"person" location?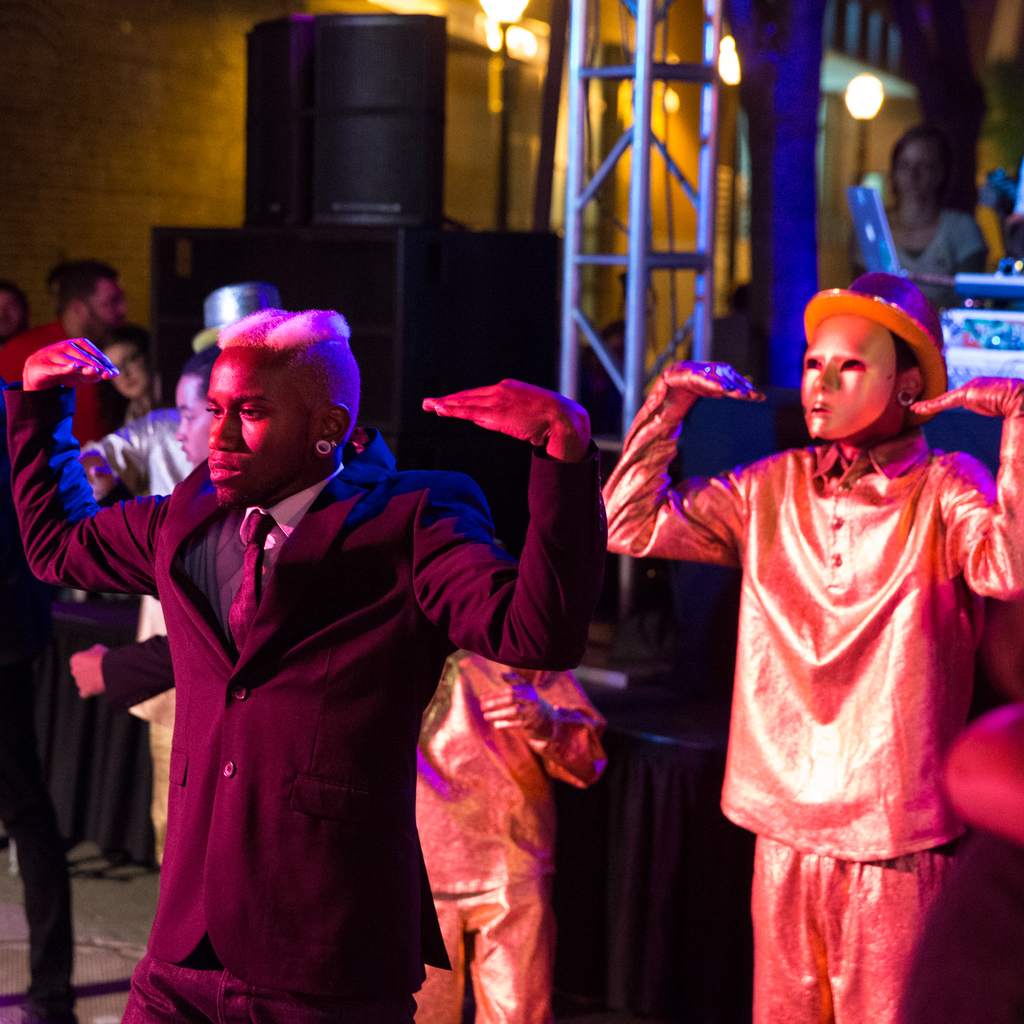
(left=849, top=124, right=977, bottom=295)
